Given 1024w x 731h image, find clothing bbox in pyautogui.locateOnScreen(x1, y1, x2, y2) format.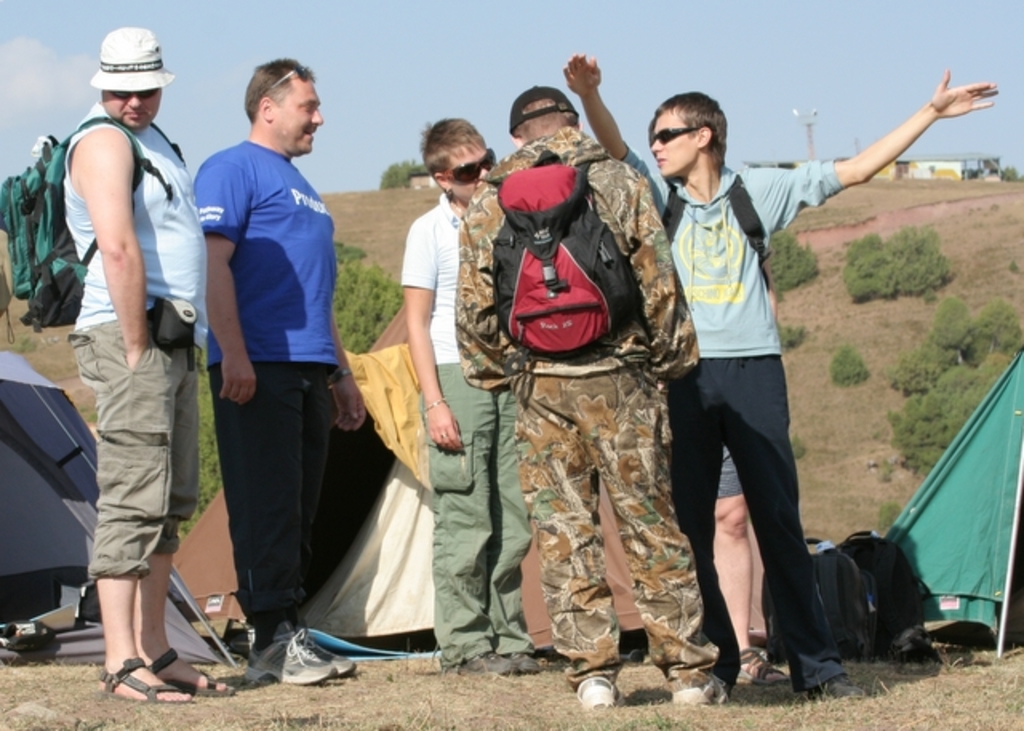
pyautogui.locateOnScreen(613, 149, 842, 672).
